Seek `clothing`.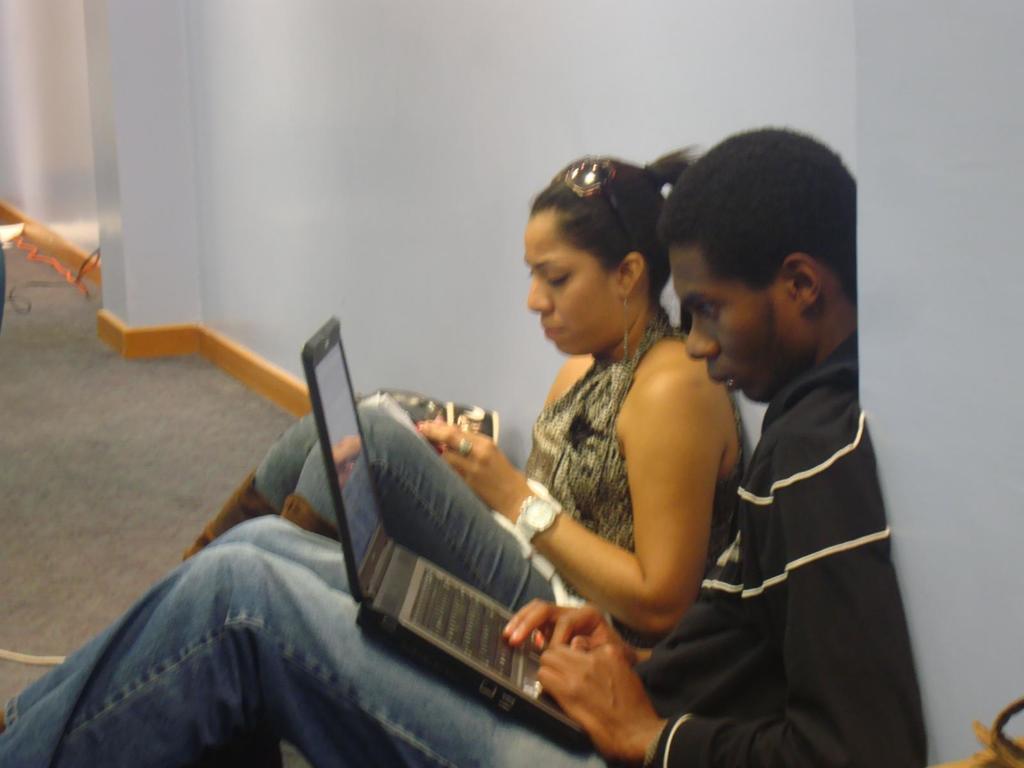
[188, 308, 755, 662].
